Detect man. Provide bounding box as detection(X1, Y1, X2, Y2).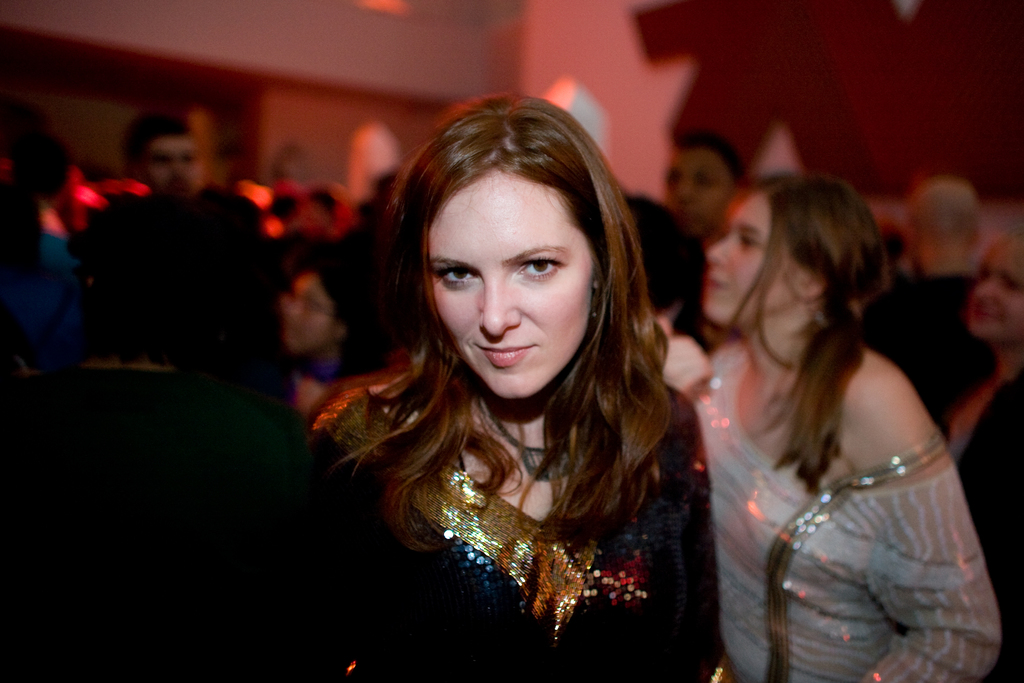
detection(861, 181, 996, 431).
